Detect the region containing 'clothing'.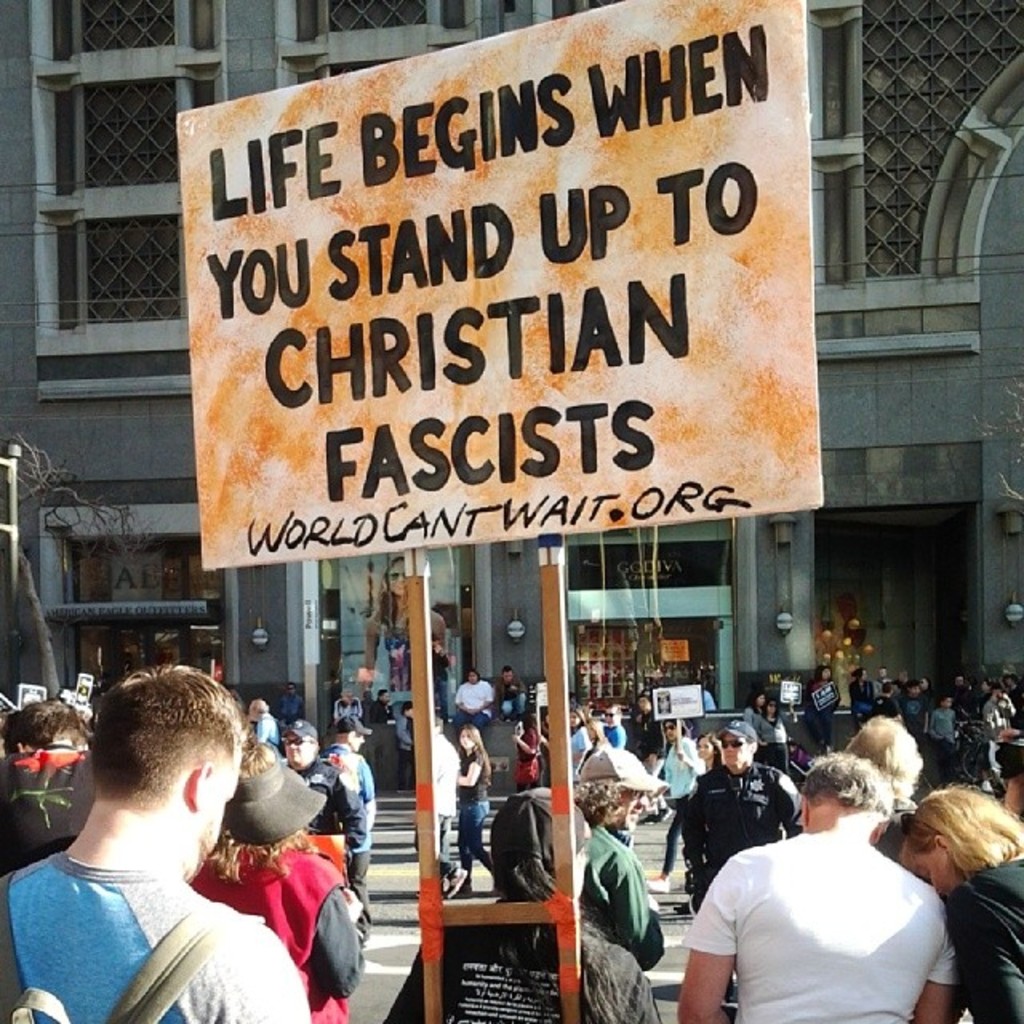
detection(456, 680, 493, 722).
